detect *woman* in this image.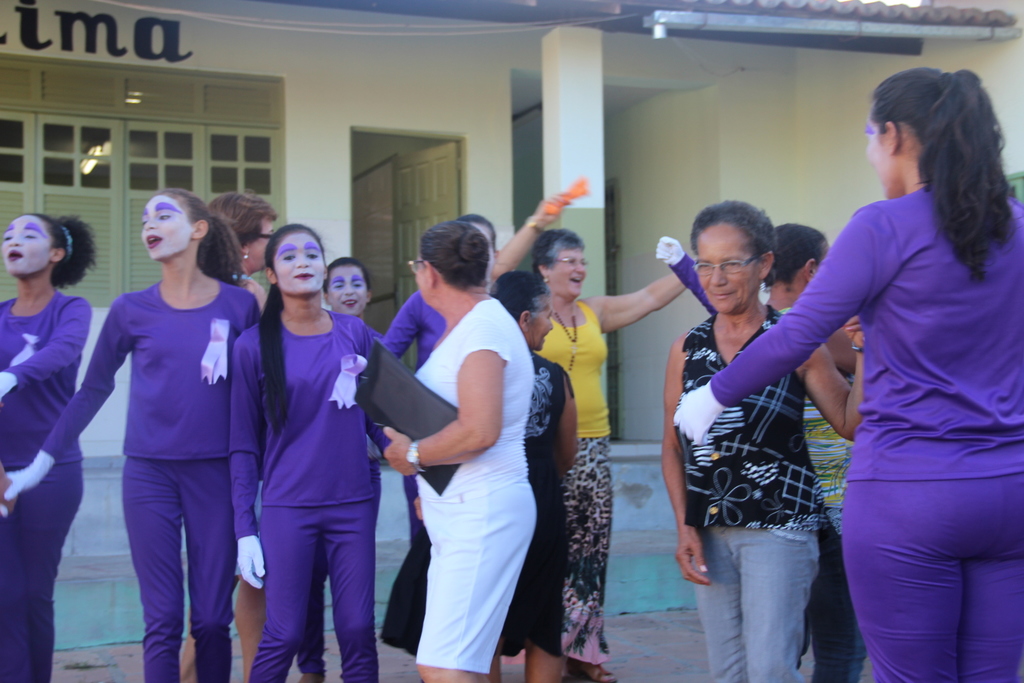
Detection: (x1=0, y1=188, x2=265, y2=682).
